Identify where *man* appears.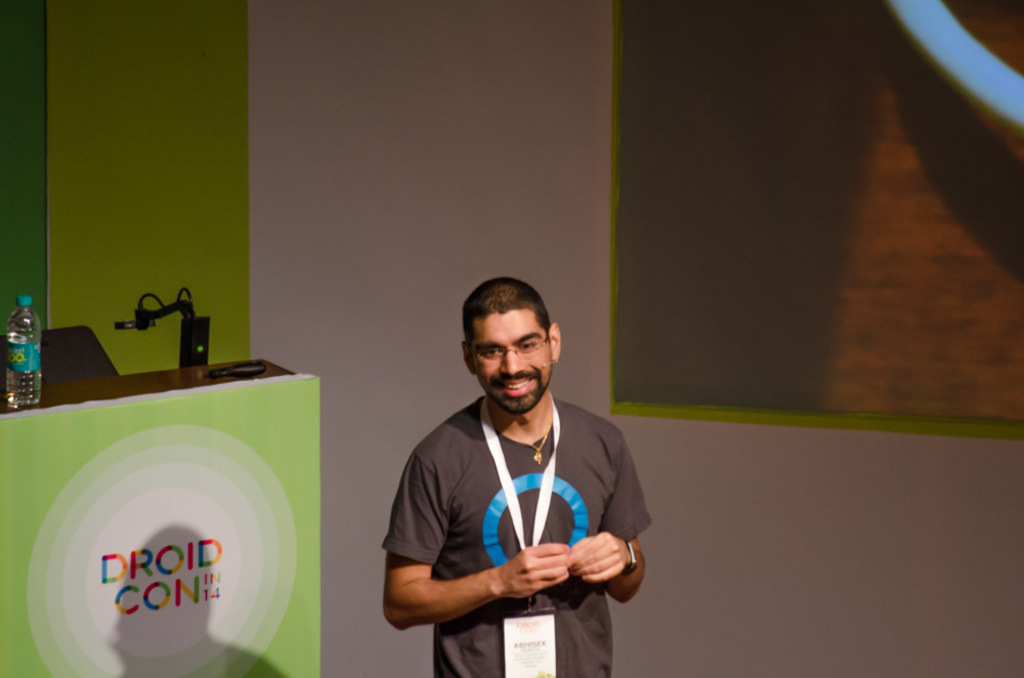
Appears at 376, 277, 660, 666.
